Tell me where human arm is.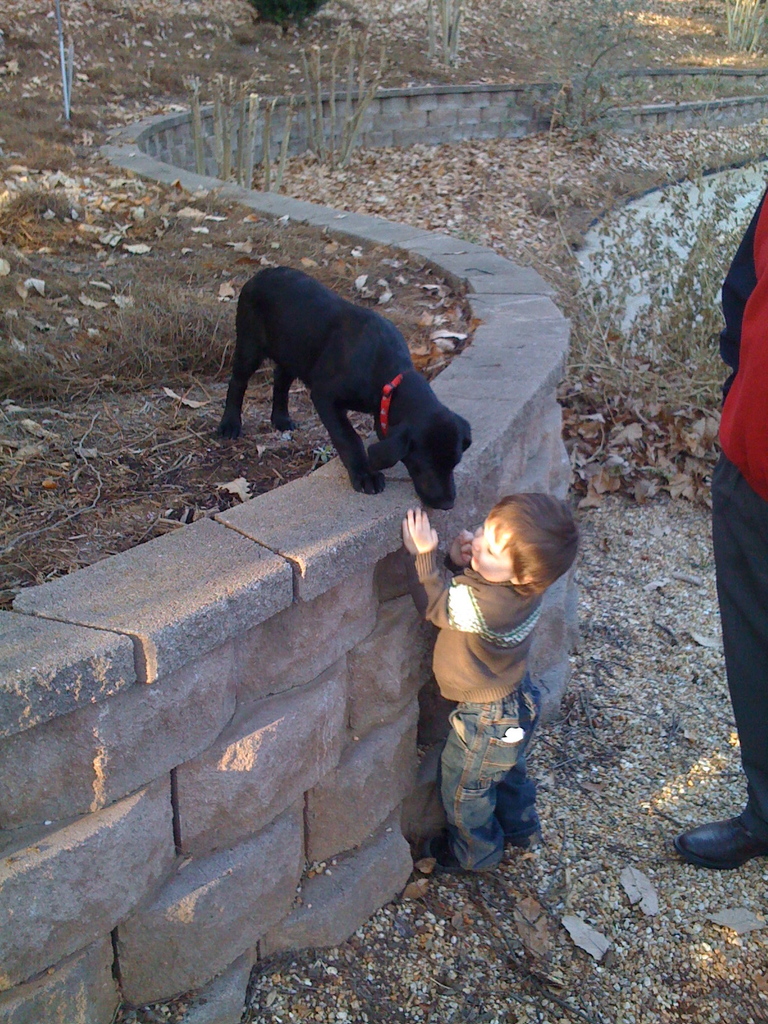
human arm is at bbox(401, 505, 484, 632).
